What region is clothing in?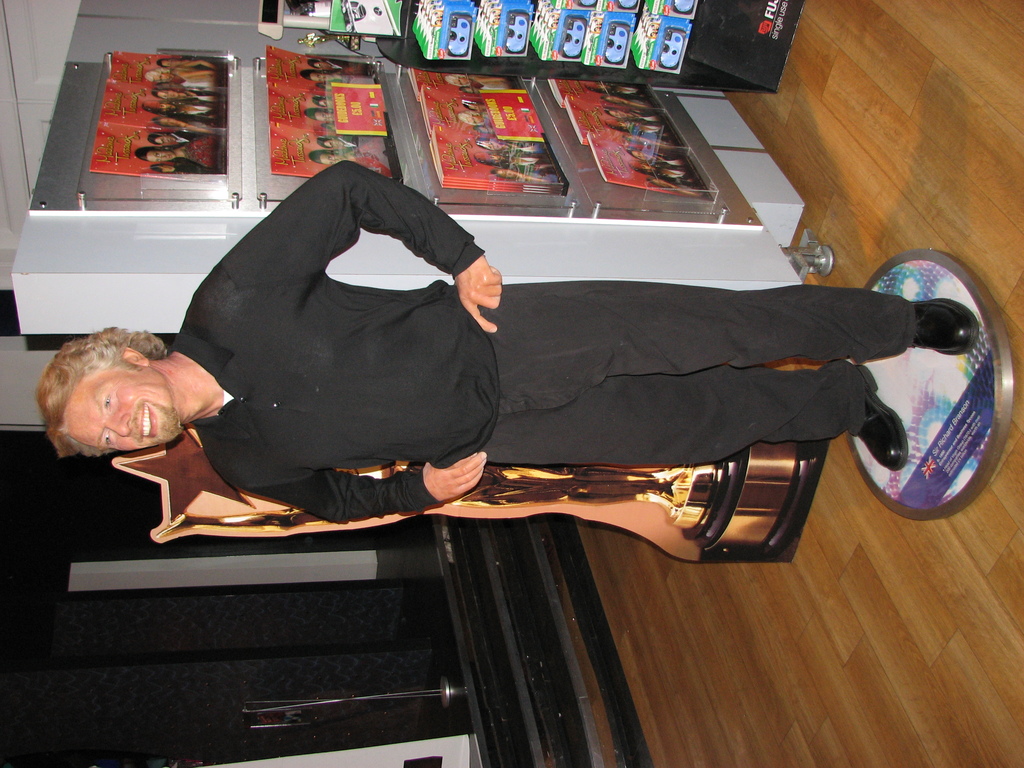
left=159, top=163, right=841, bottom=548.
